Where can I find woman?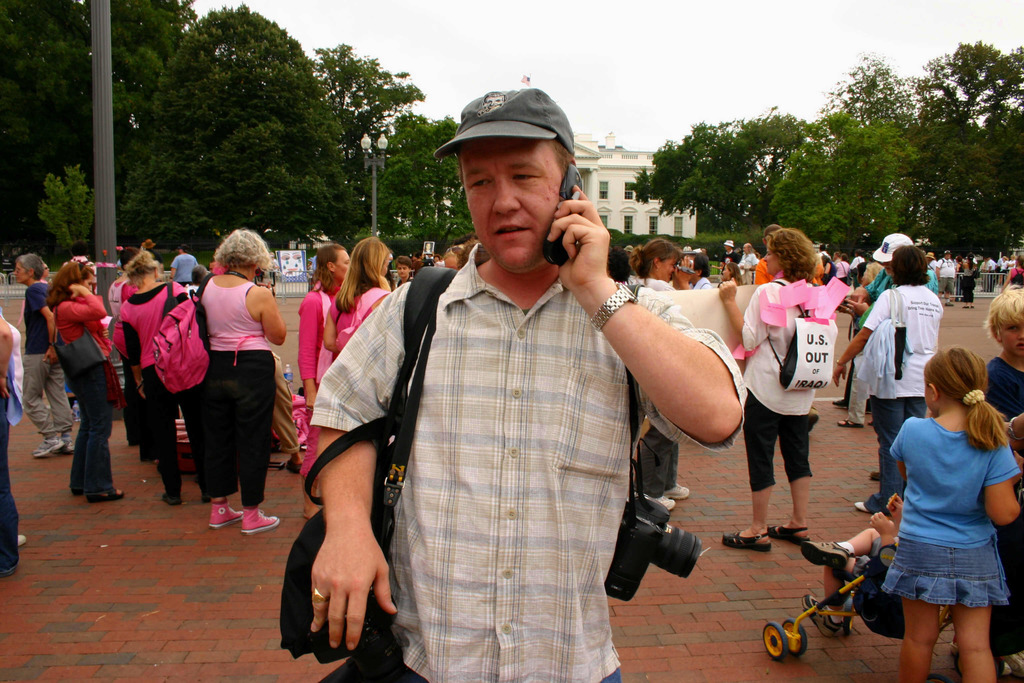
You can find it at [left=172, top=229, right=281, bottom=545].
